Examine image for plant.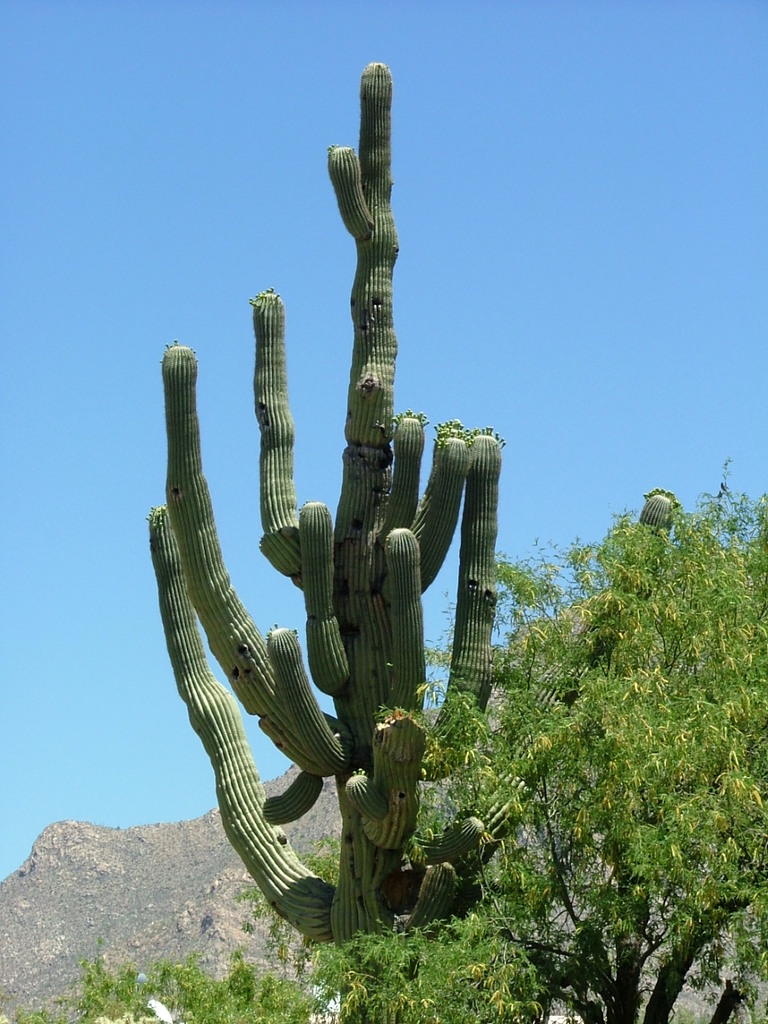
Examination result: box=[0, 944, 361, 1023].
